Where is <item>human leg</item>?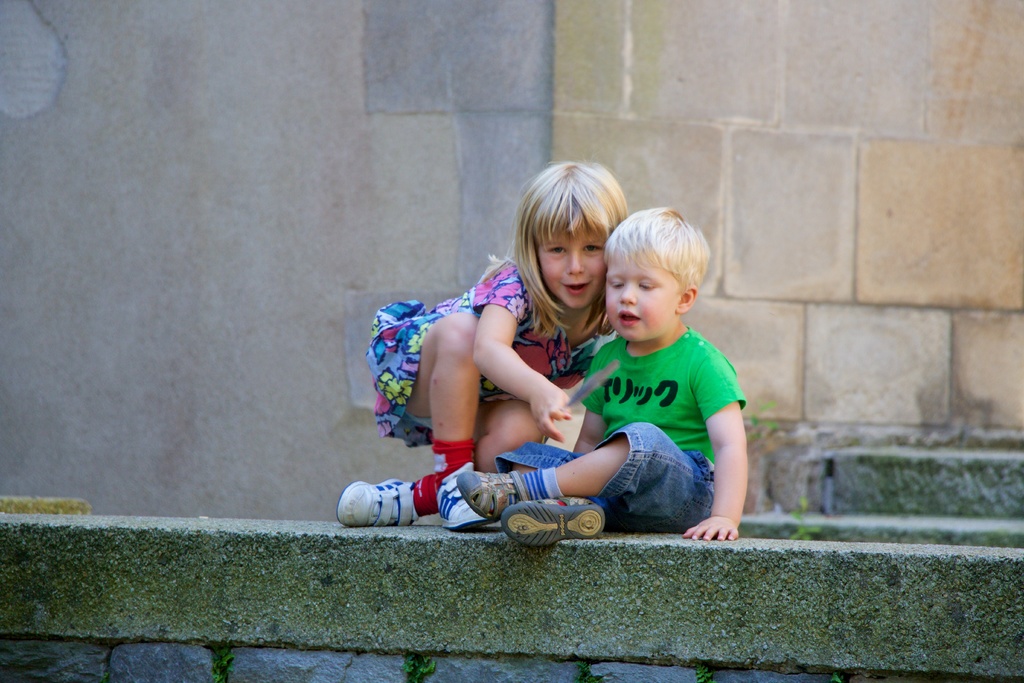
[333,397,549,528].
